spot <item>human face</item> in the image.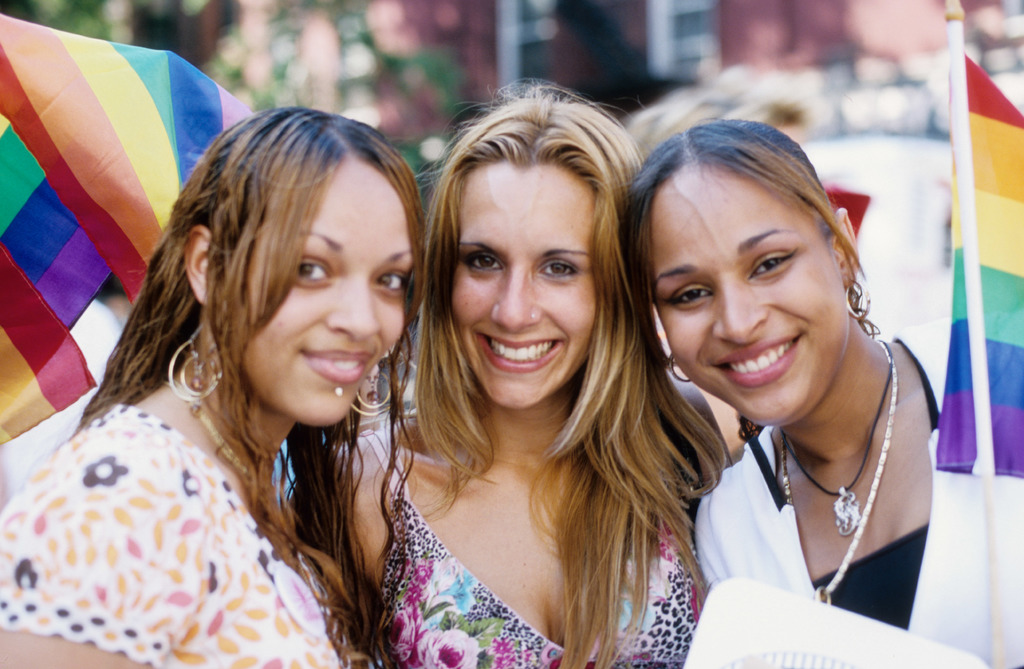
<item>human face</item> found at [447, 163, 593, 403].
